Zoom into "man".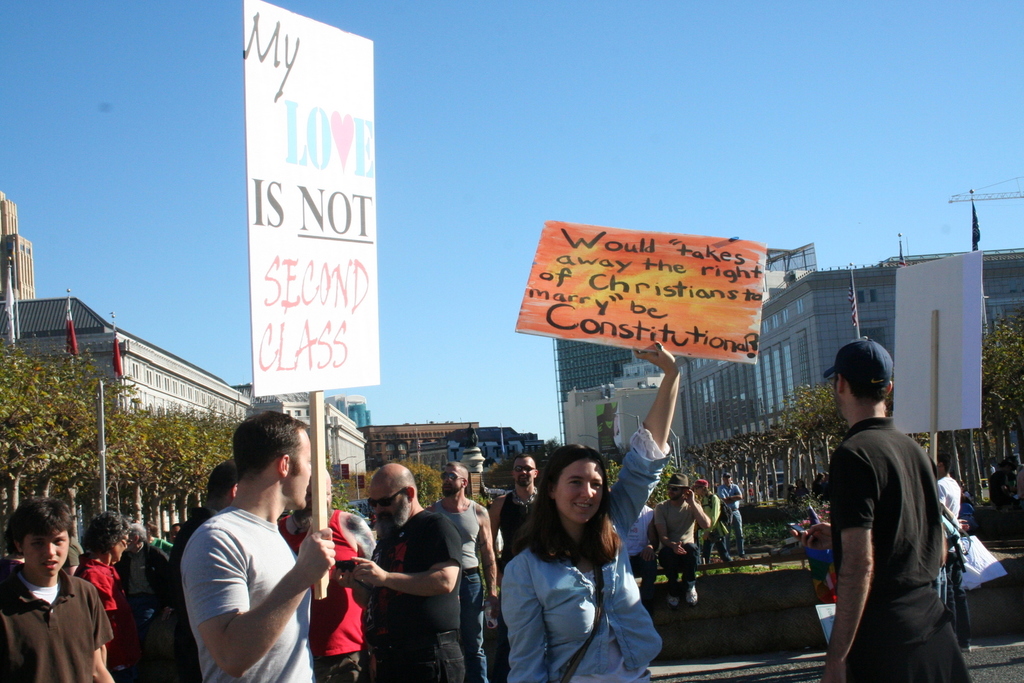
Zoom target: box(622, 500, 657, 607).
